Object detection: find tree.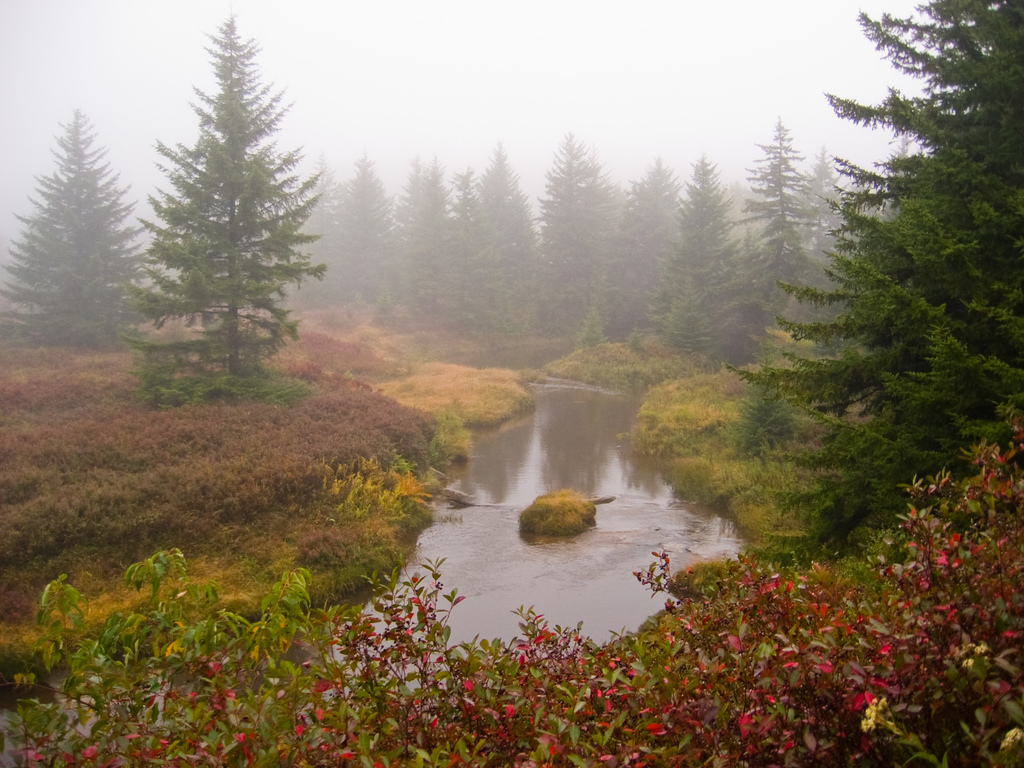
select_region(395, 150, 449, 311).
